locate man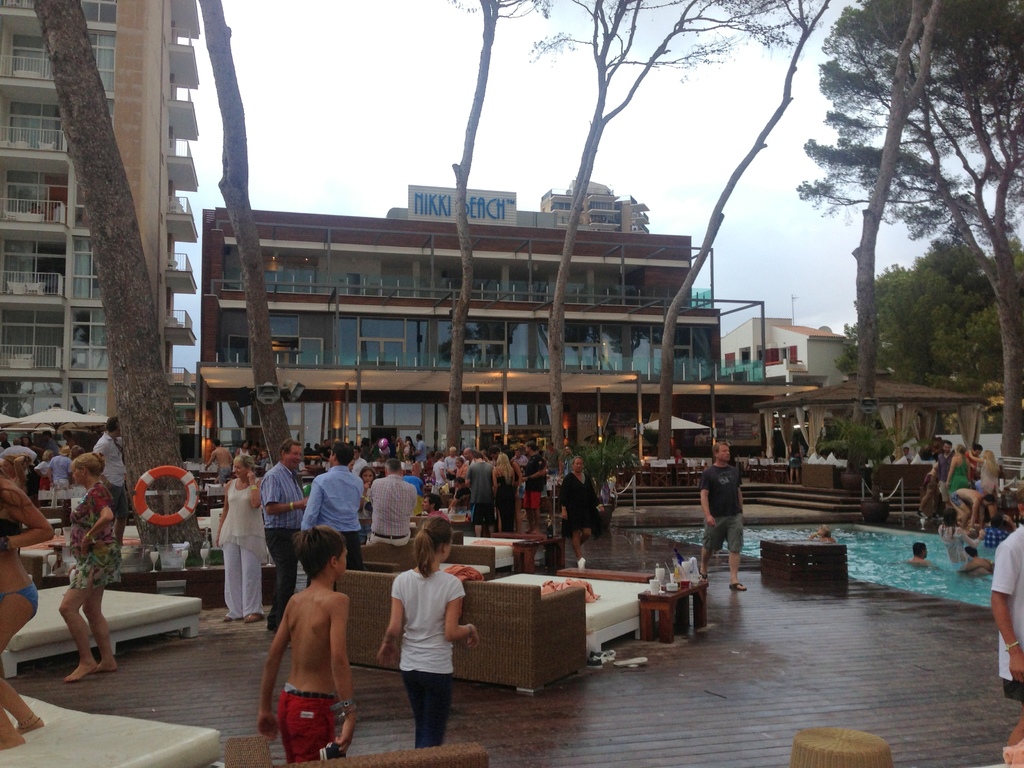
BBox(463, 451, 495, 537)
